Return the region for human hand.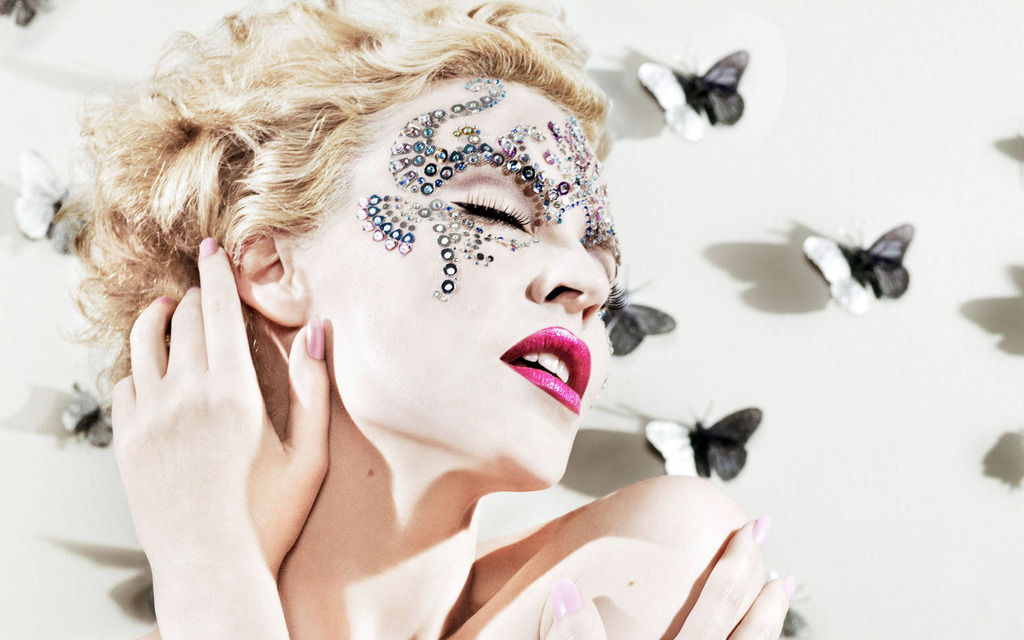
(left=83, top=173, right=311, bottom=623).
